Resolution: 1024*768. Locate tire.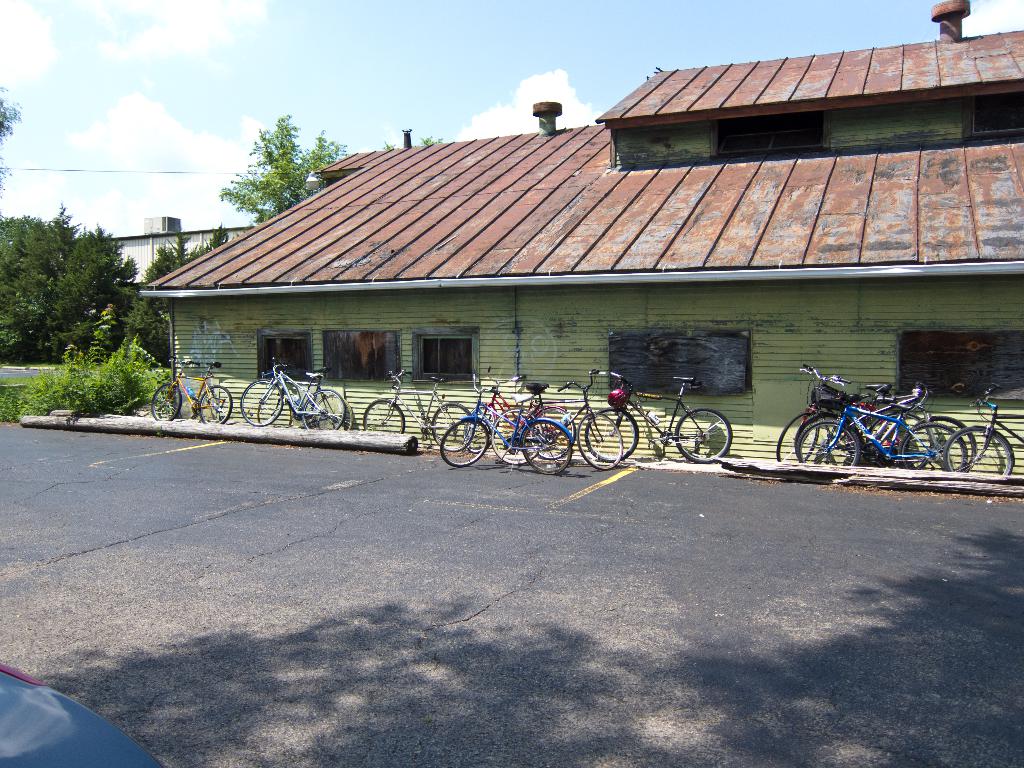
<region>147, 380, 182, 422</region>.
